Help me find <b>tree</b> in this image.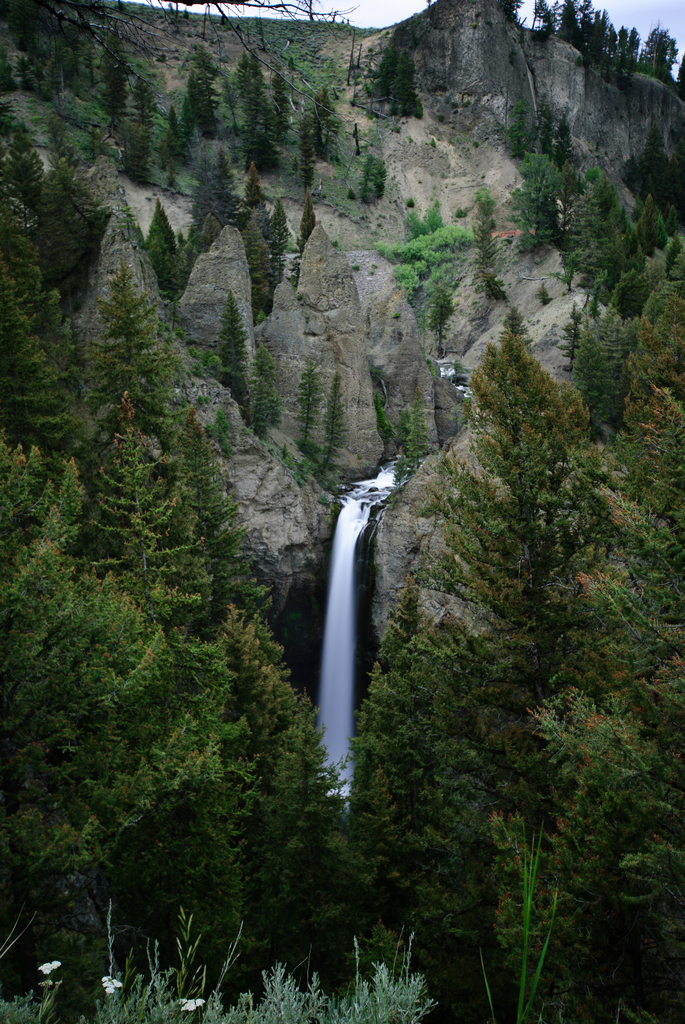
Found it: x1=296, y1=190, x2=315, y2=244.
